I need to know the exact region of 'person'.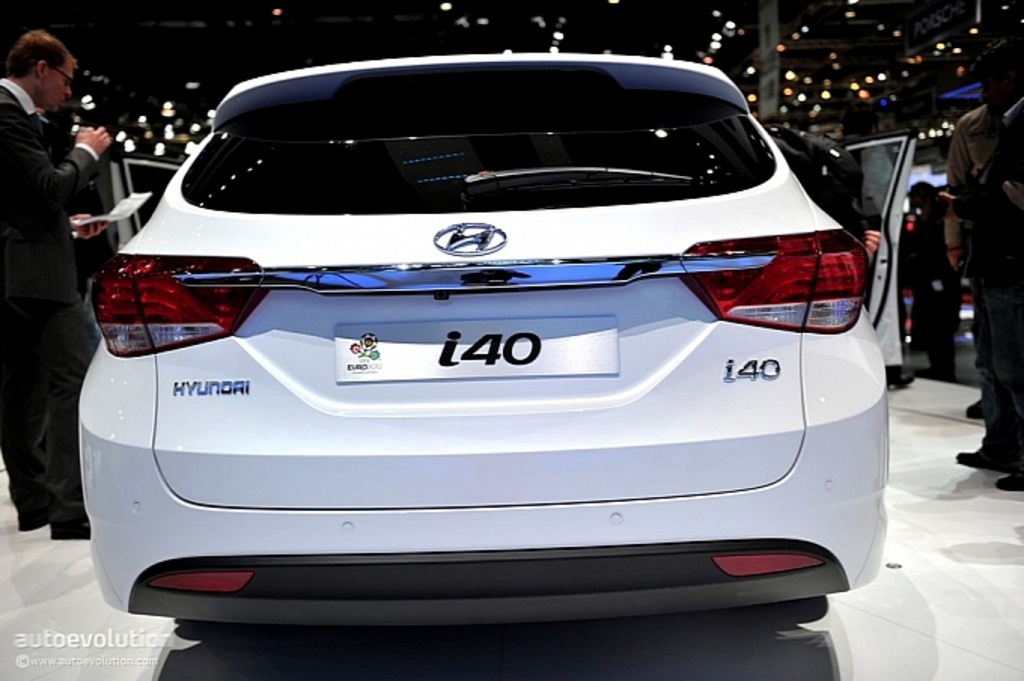
Region: region(958, 45, 1022, 493).
